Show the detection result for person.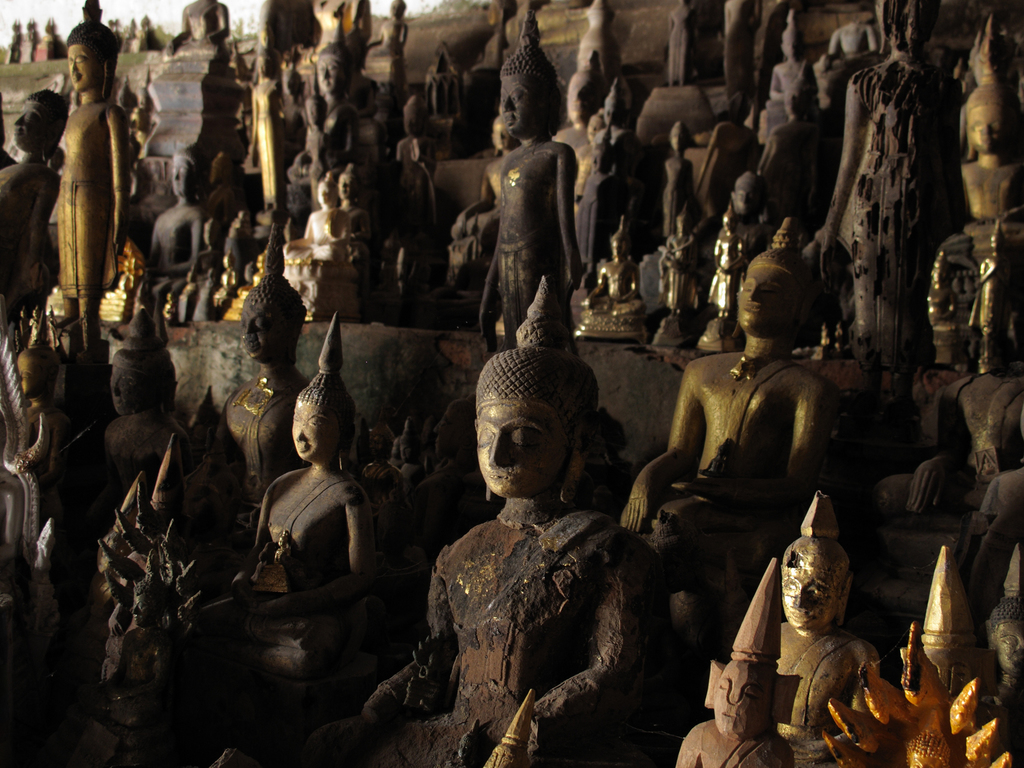
rect(770, 8, 803, 120).
